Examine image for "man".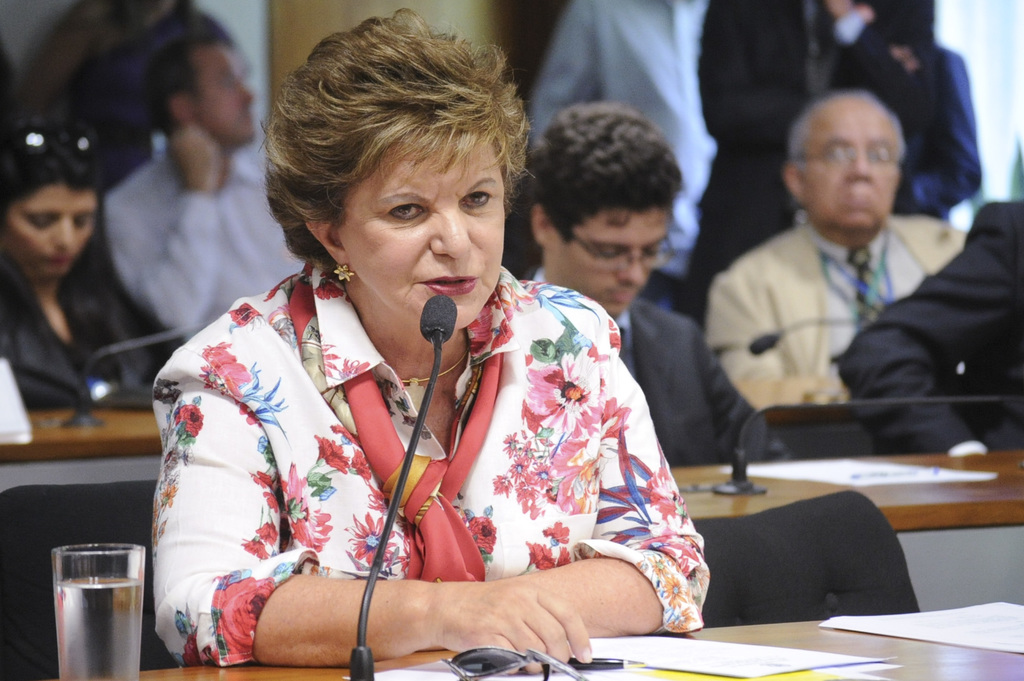
Examination result: pyautogui.locateOnScreen(525, 108, 714, 470).
